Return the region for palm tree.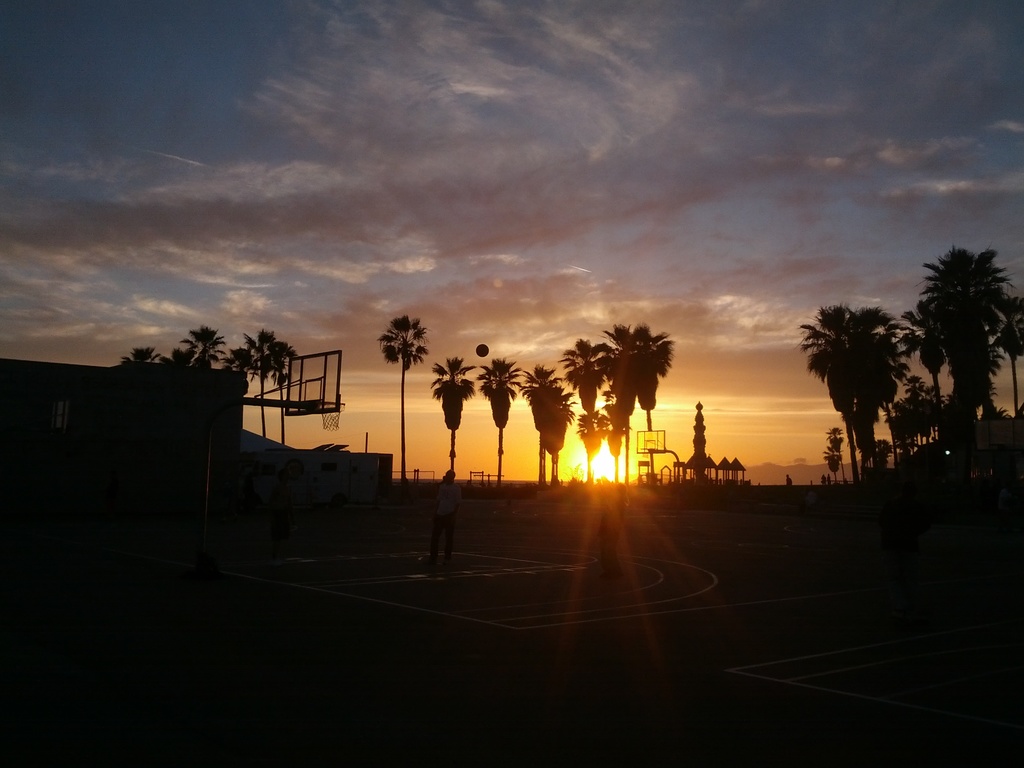
crop(249, 318, 318, 441).
